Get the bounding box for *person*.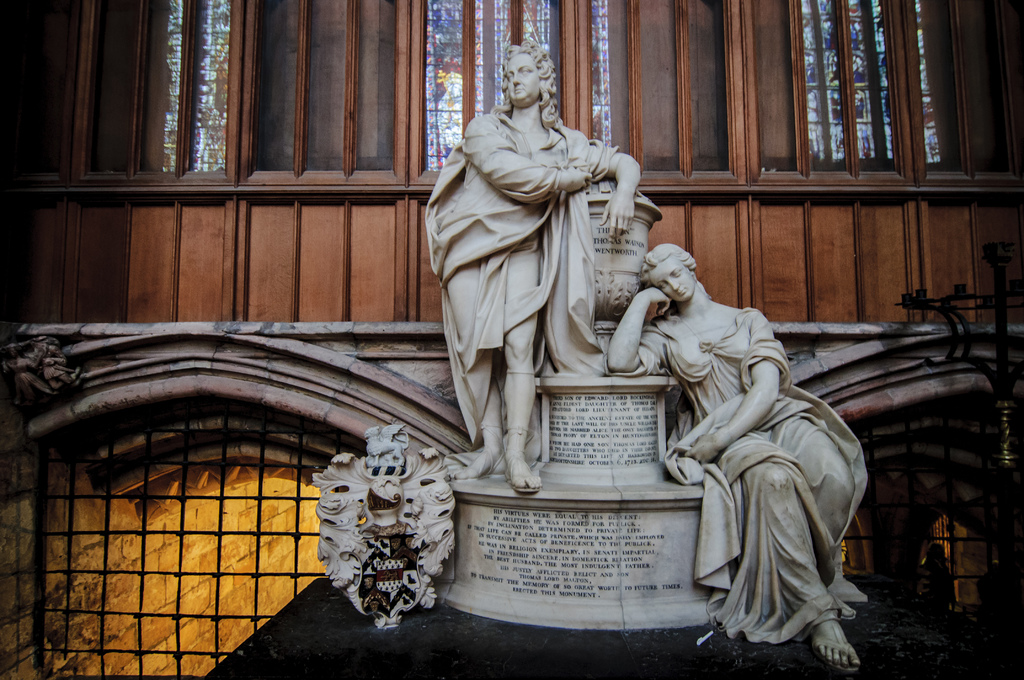
(435, 45, 674, 537).
